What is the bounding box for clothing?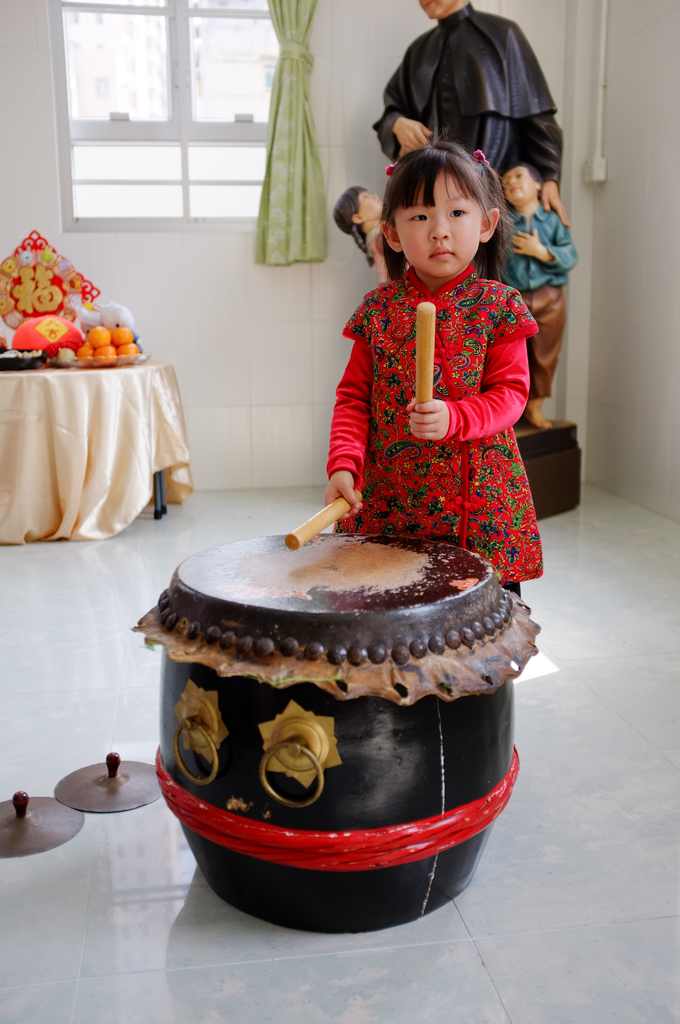
region(306, 244, 549, 584).
